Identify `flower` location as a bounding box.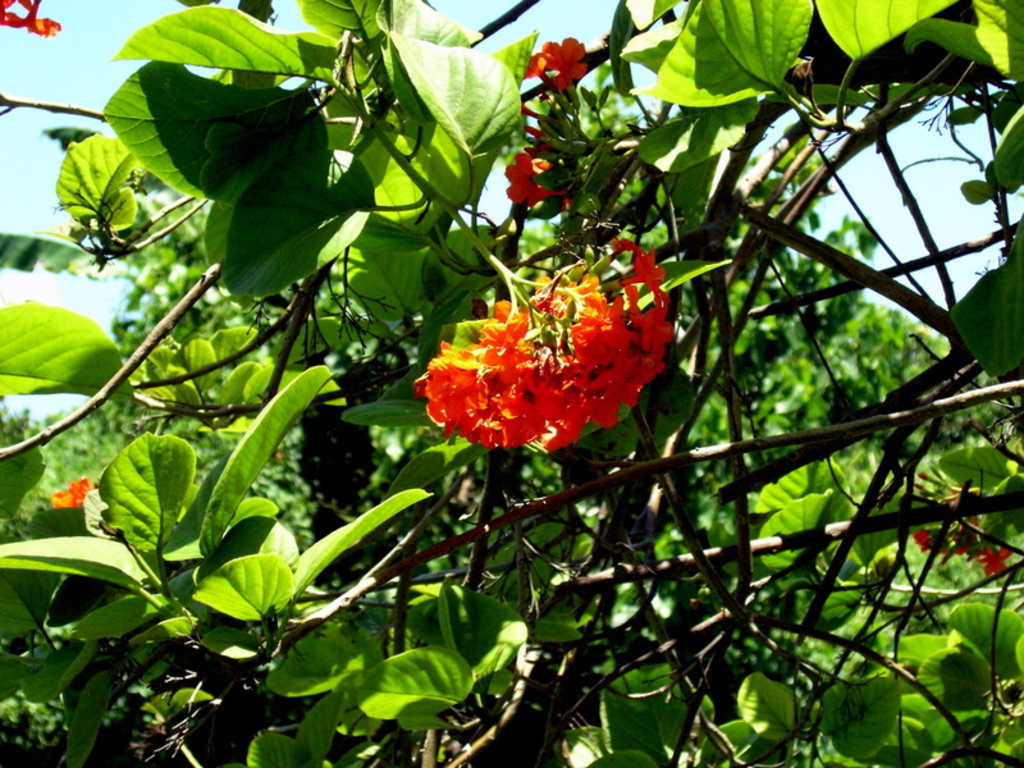
[x1=913, y1=525, x2=936, y2=556].
